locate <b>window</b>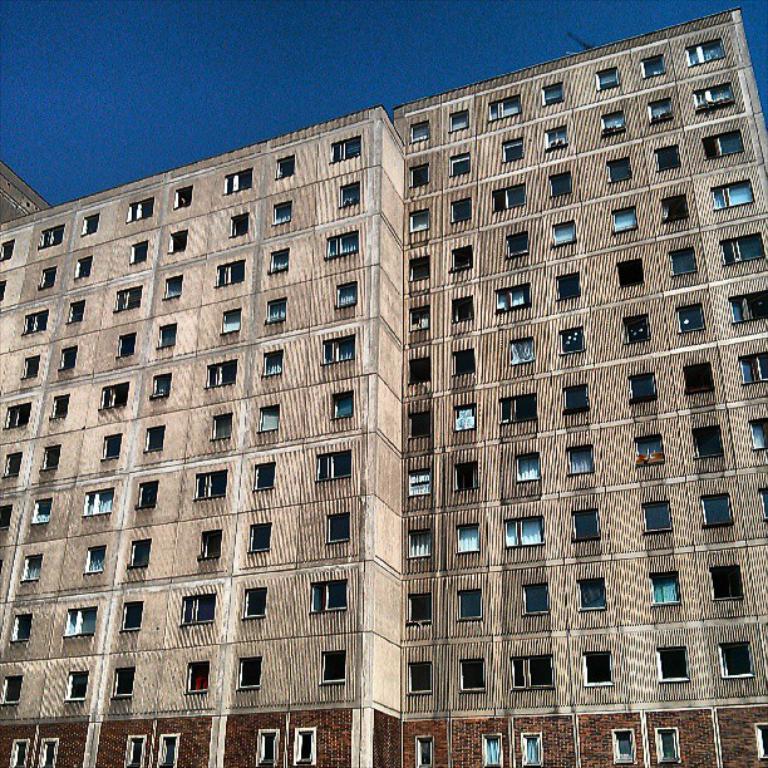
<box>408,659,434,695</box>
